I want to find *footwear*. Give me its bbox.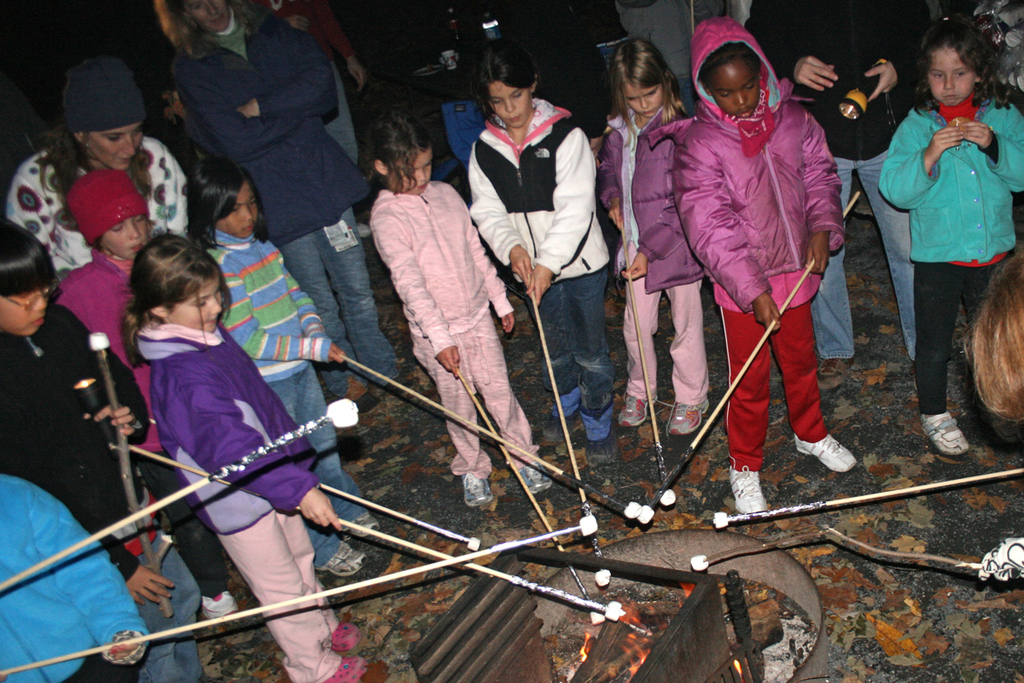
x1=791, y1=431, x2=860, y2=474.
